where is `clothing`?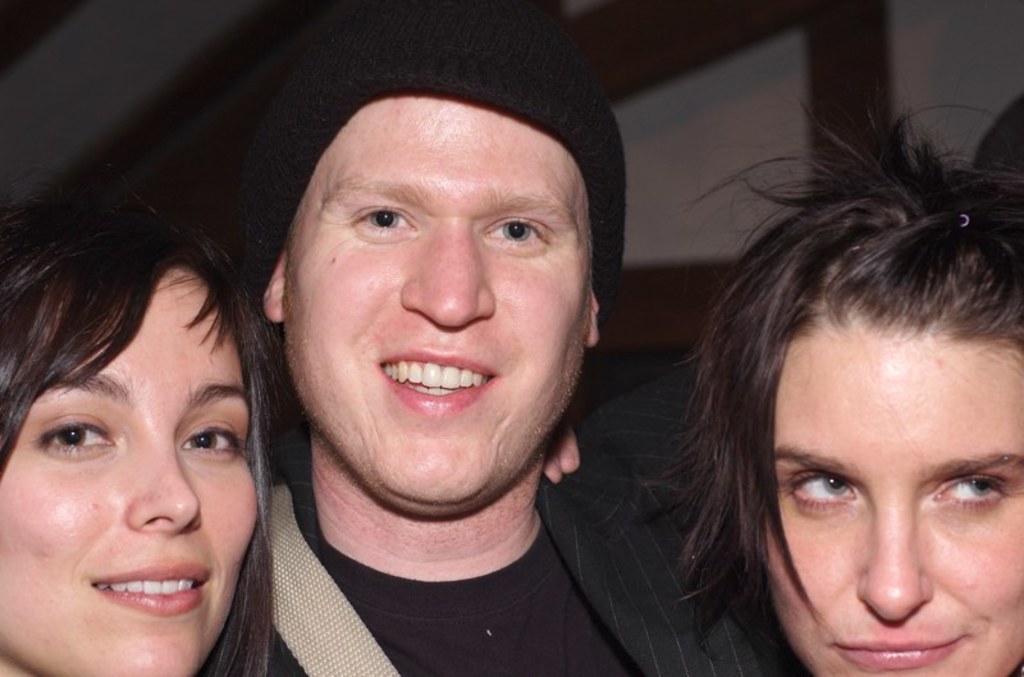
(268, 346, 810, 676).
